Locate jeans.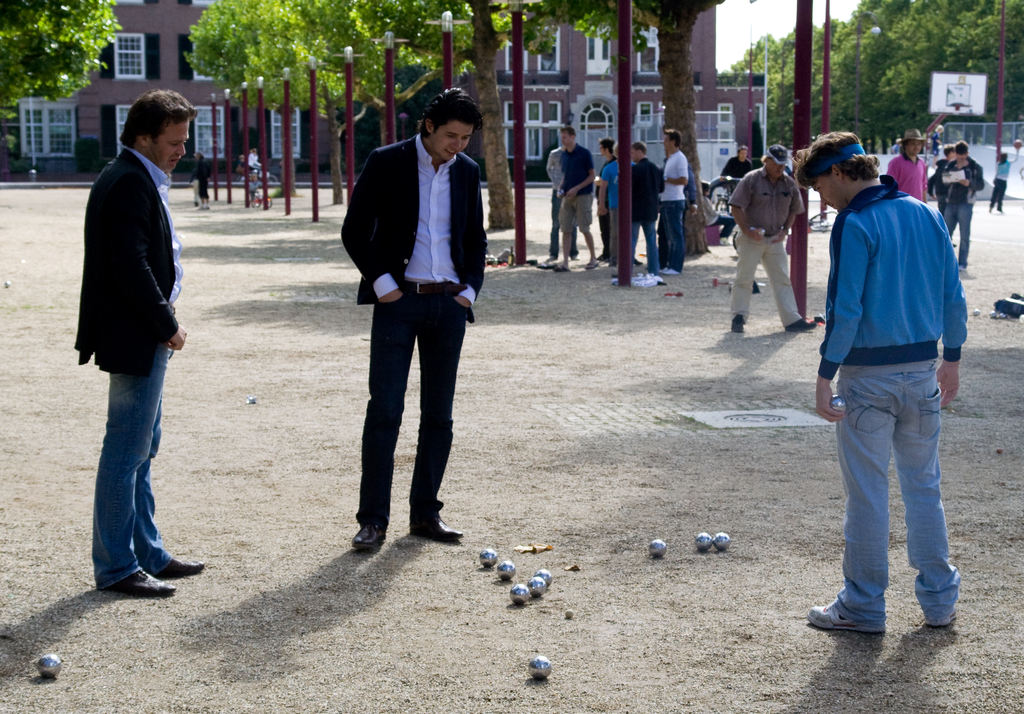
Bounding box: [88, 341, 173, 596].
